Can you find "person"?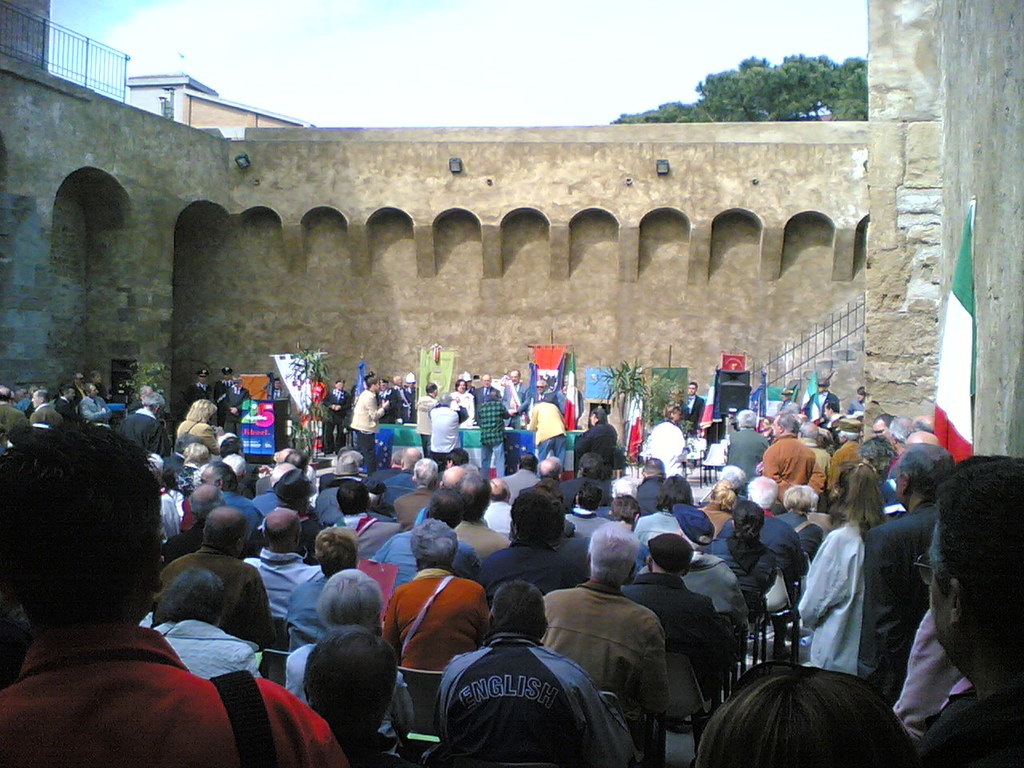
Yes, bounding box: <region>295, 526, 386, 634</region>.
